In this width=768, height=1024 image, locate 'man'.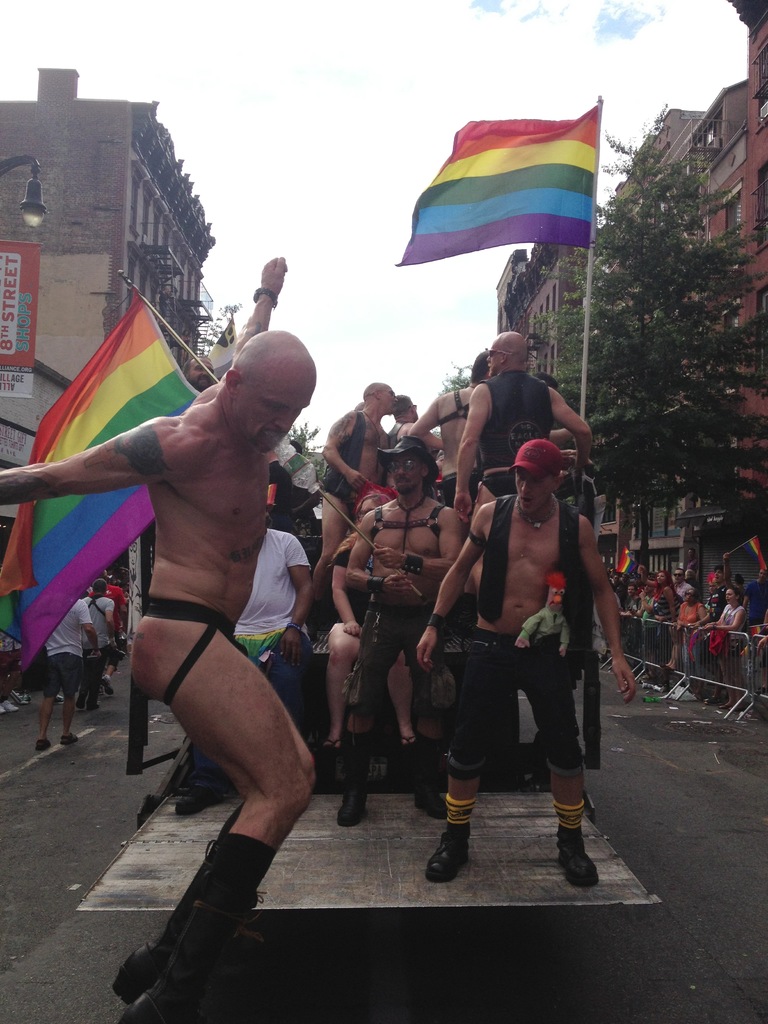
Bounding box: (744, 568, 767, 627).
